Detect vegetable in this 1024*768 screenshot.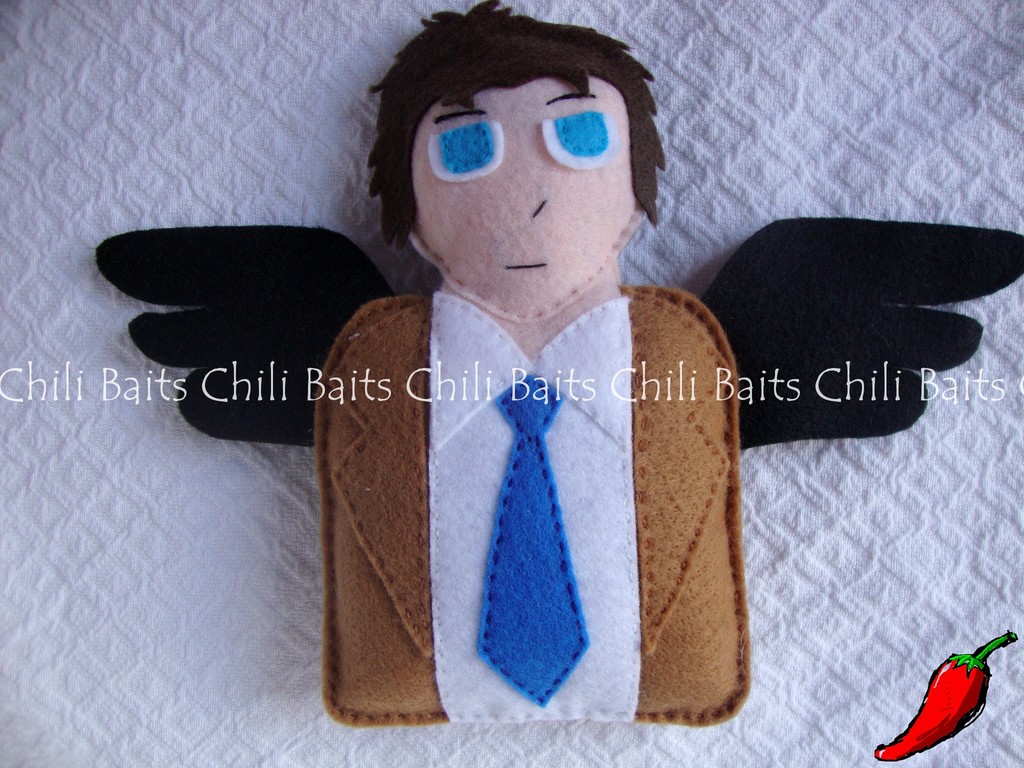
Detection: x1=856, y1=627, x2=1008, y2=749.
